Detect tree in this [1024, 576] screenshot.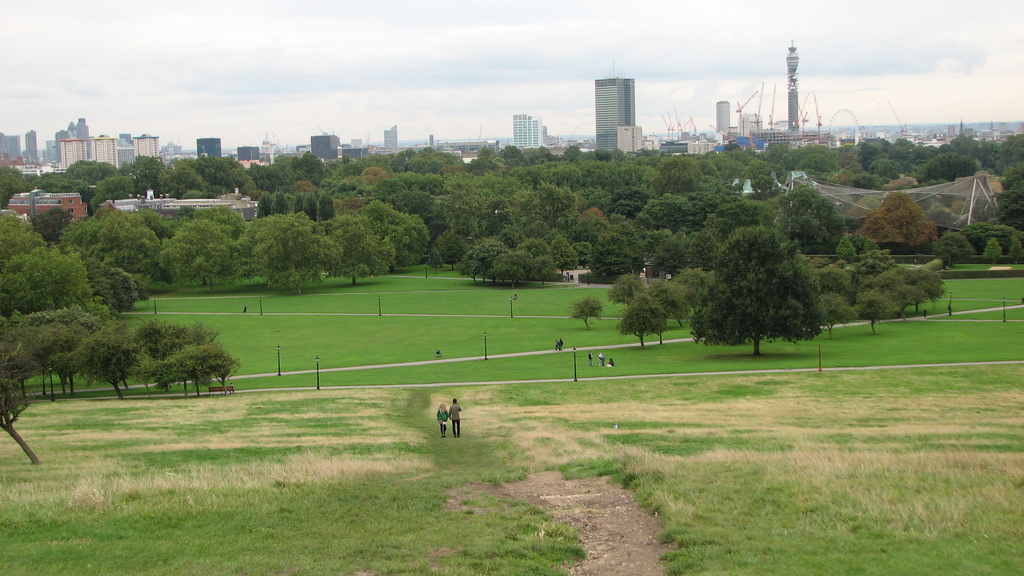
Detection: region(54, 218, 100, 257).
